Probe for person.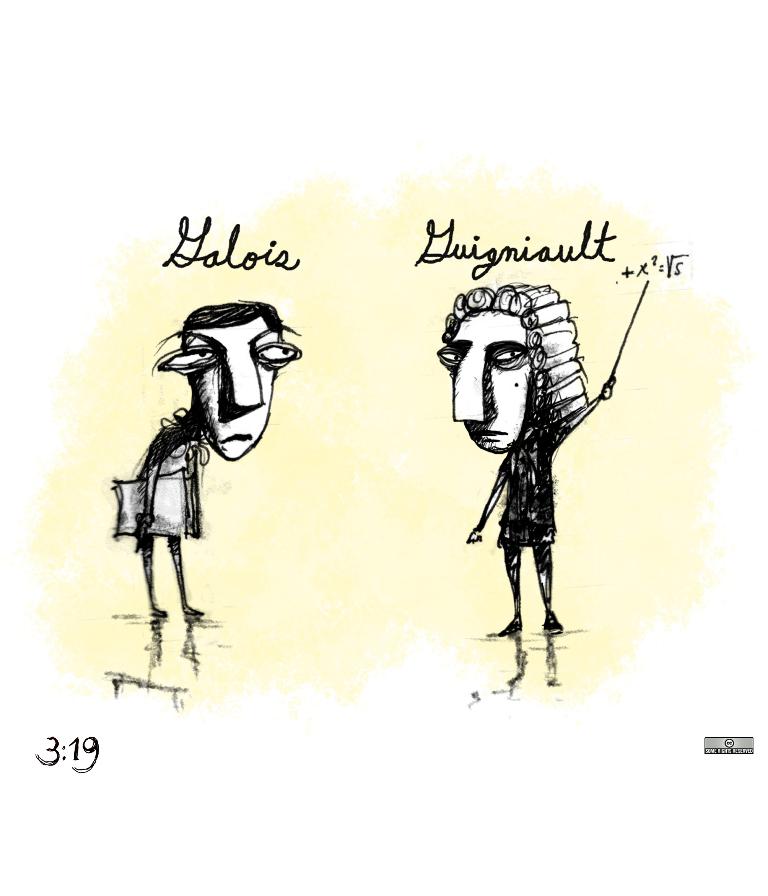
Probe result: (108, 296, 304, 627).
